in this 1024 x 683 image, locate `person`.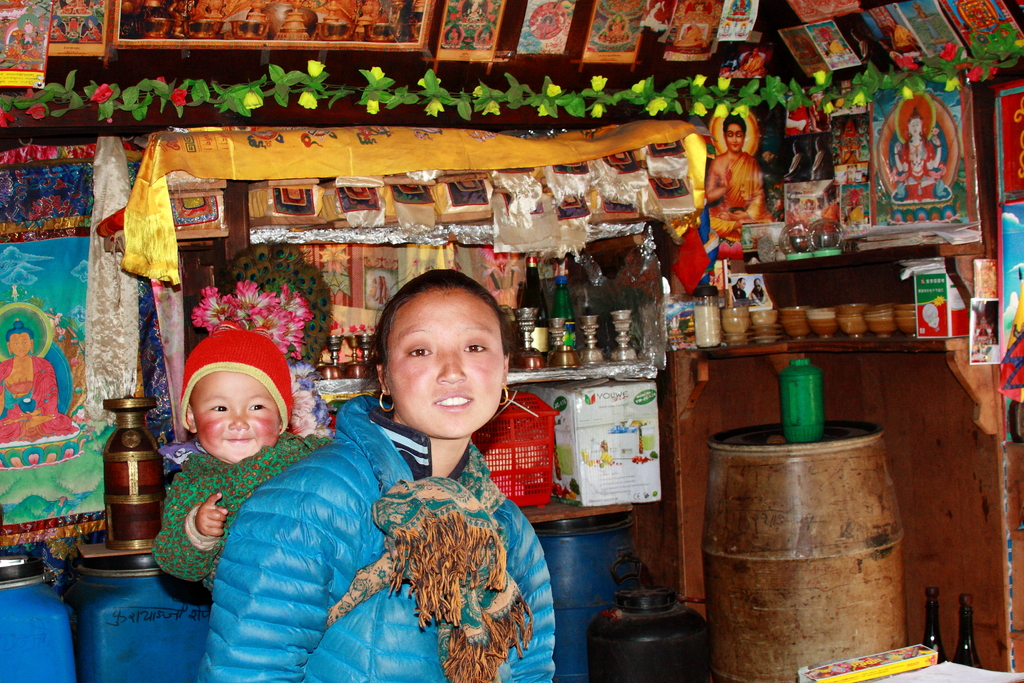
Bounding box: rect(145, 335, 324, 582).
